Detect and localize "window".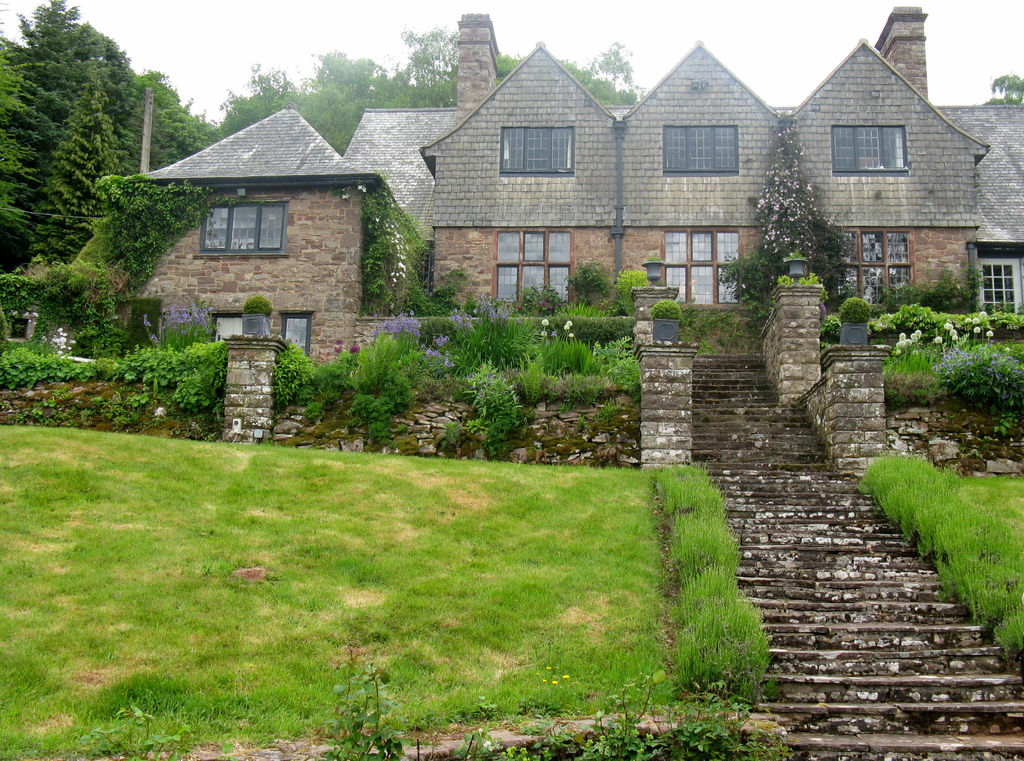
Localized at (493, 218, 578, 303).
